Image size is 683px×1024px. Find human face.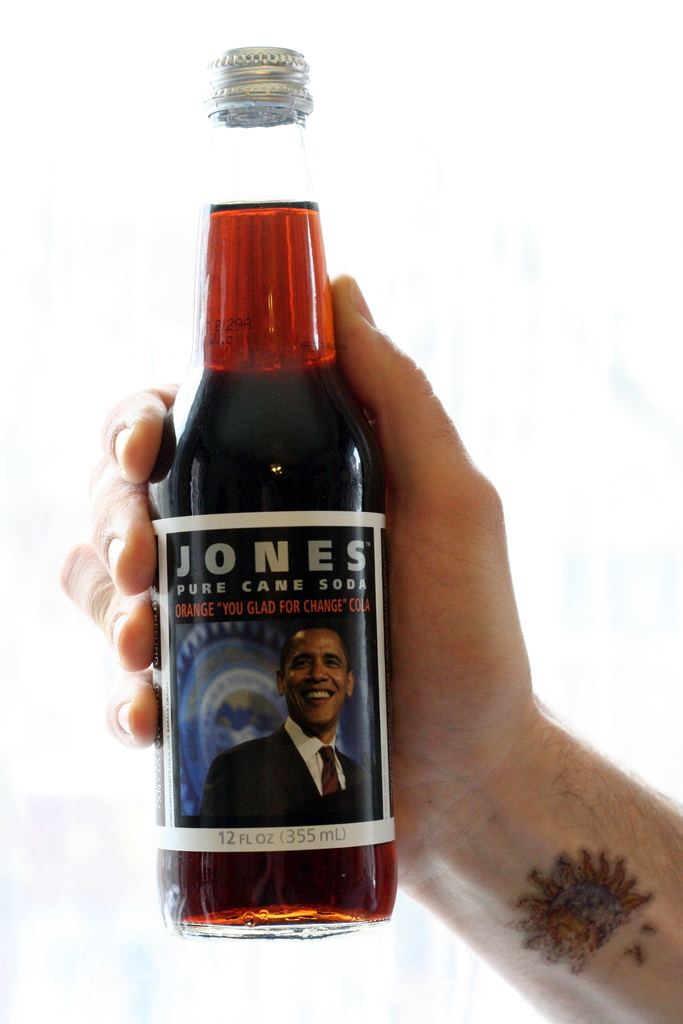
box(286, 631, 349, 727).
